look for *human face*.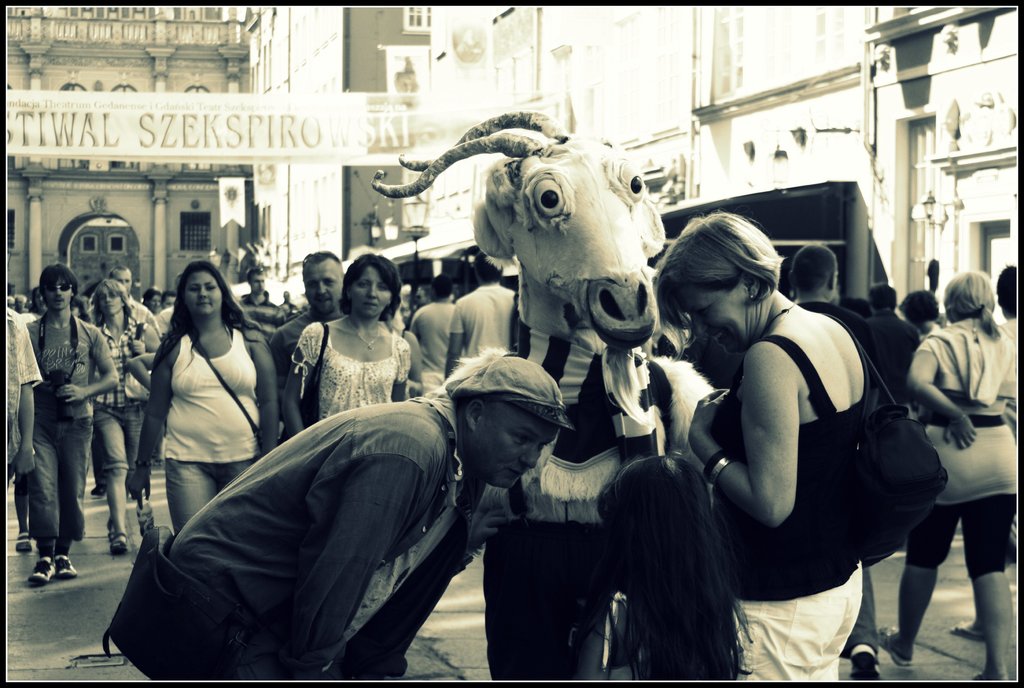
Found: select_region(351, 270, 392, 315).
